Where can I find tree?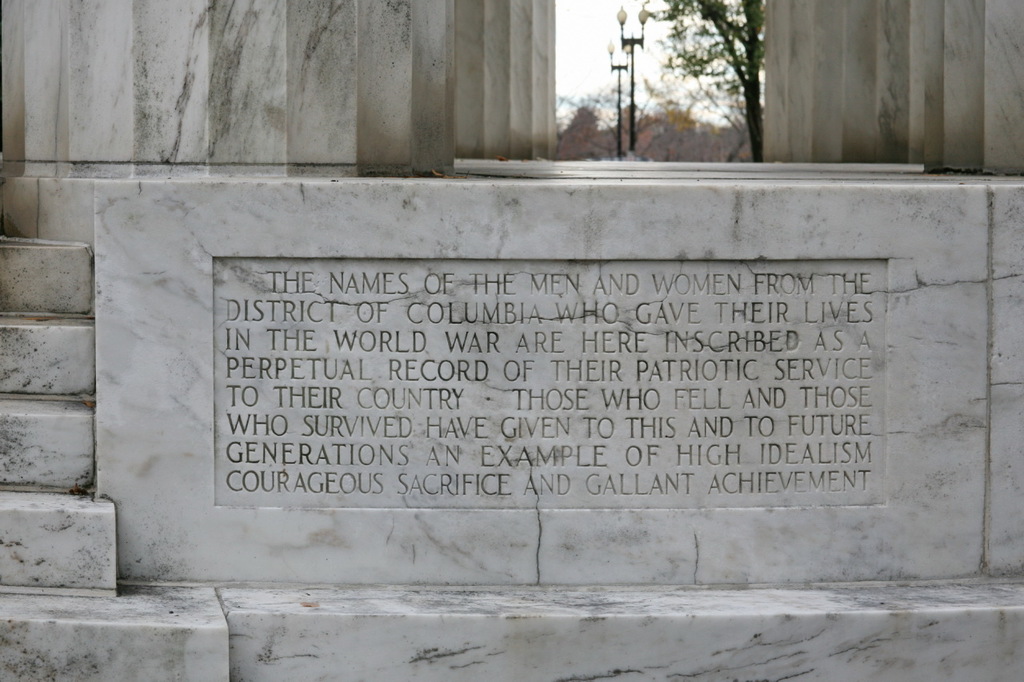
You can find it at locate(649, 0, 764, 166).
